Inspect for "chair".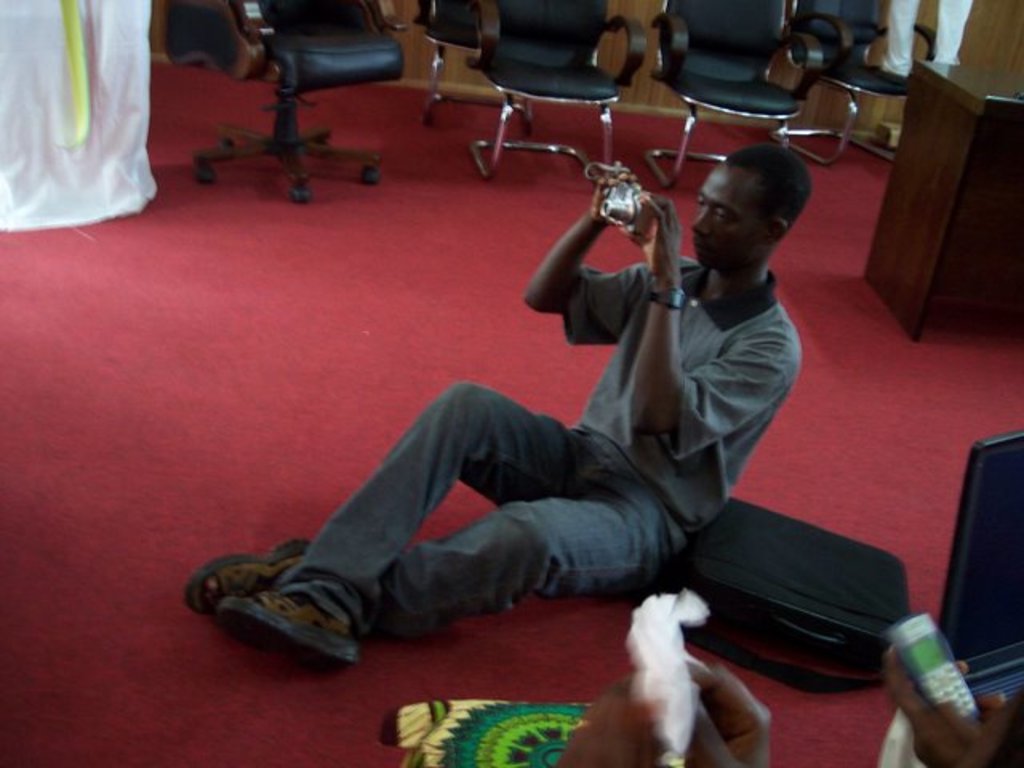
Inspection: [758,0,930,162].
